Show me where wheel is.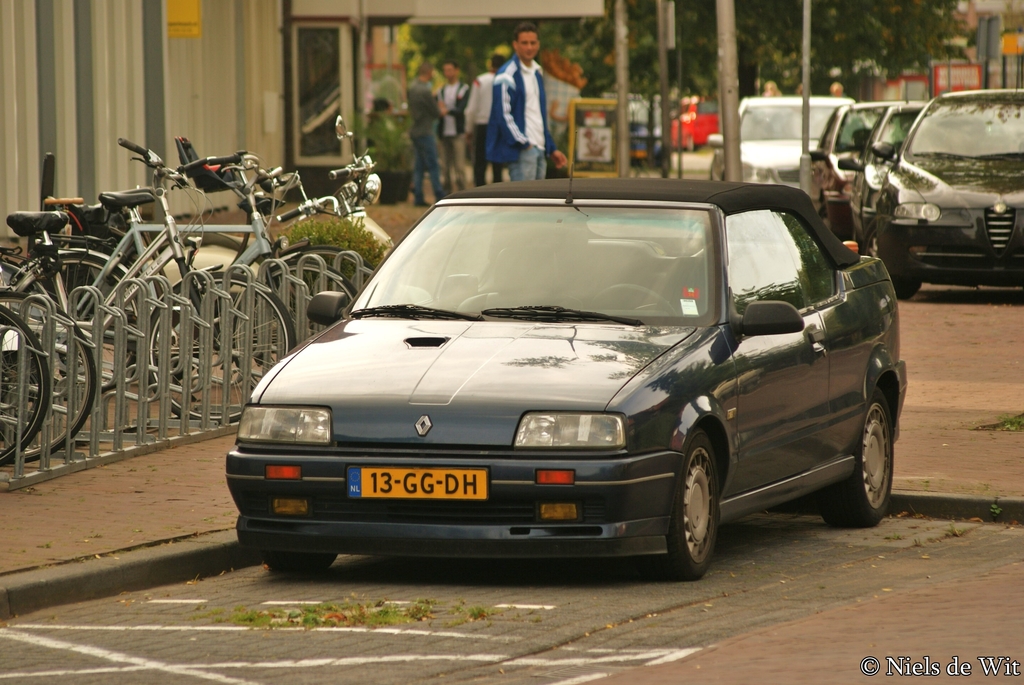
wheel is at 231 259 357 388.
